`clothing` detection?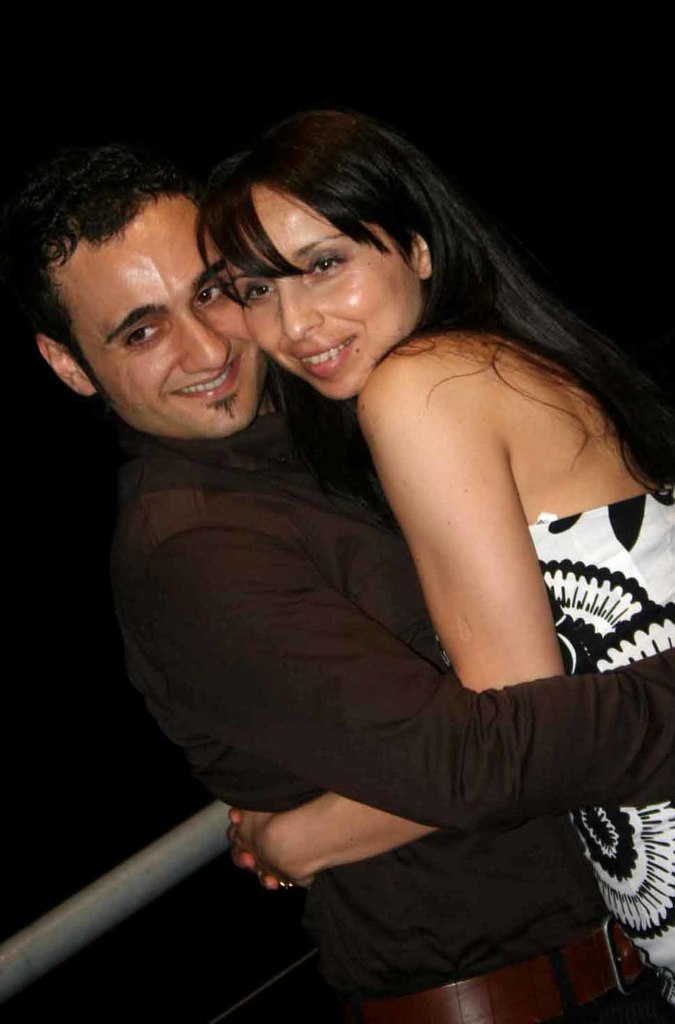
select_region(432, 482, 674, 1015)
